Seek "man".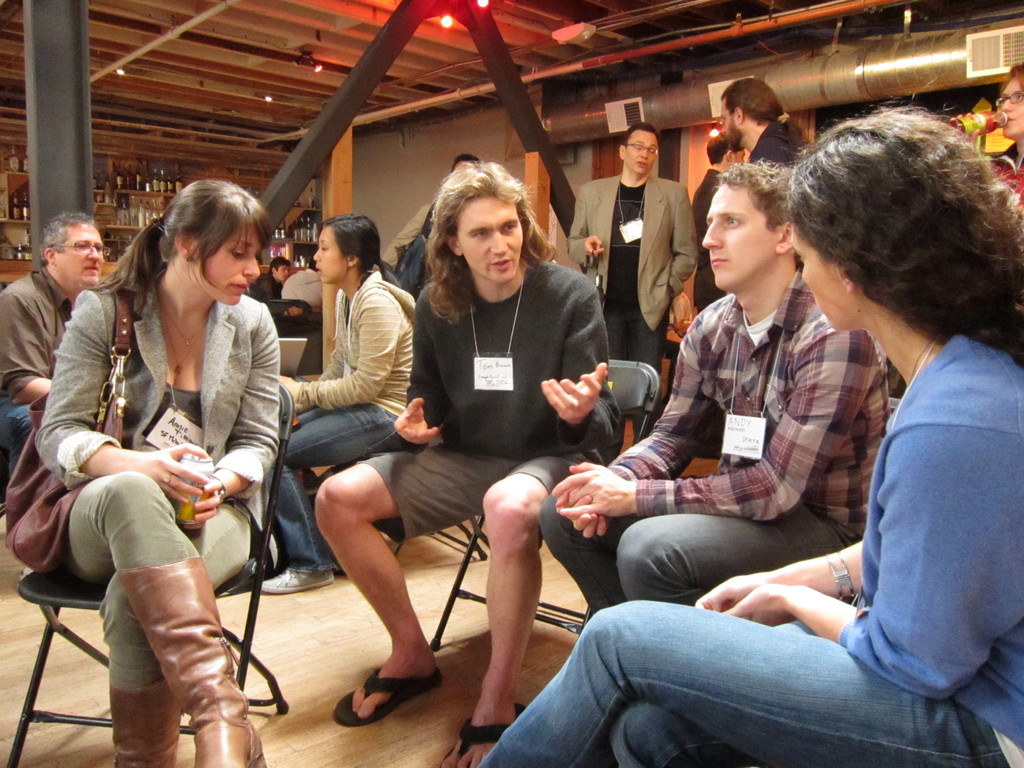
box=[689, 131, 747, 314].
